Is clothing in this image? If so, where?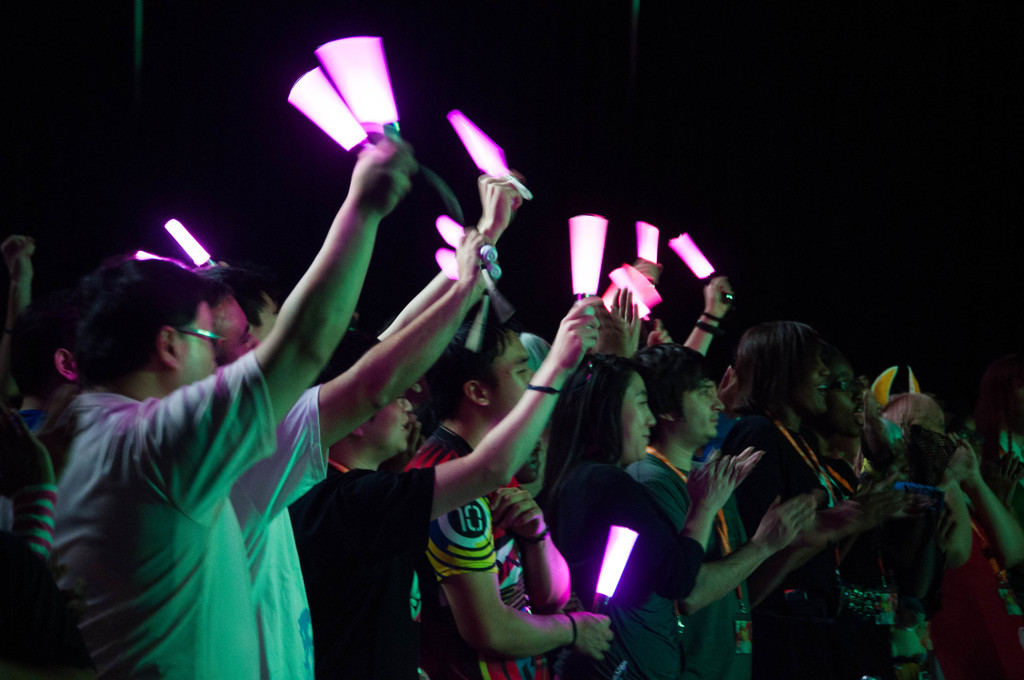
Yes, at crop(938, 542, 1023, 679).
